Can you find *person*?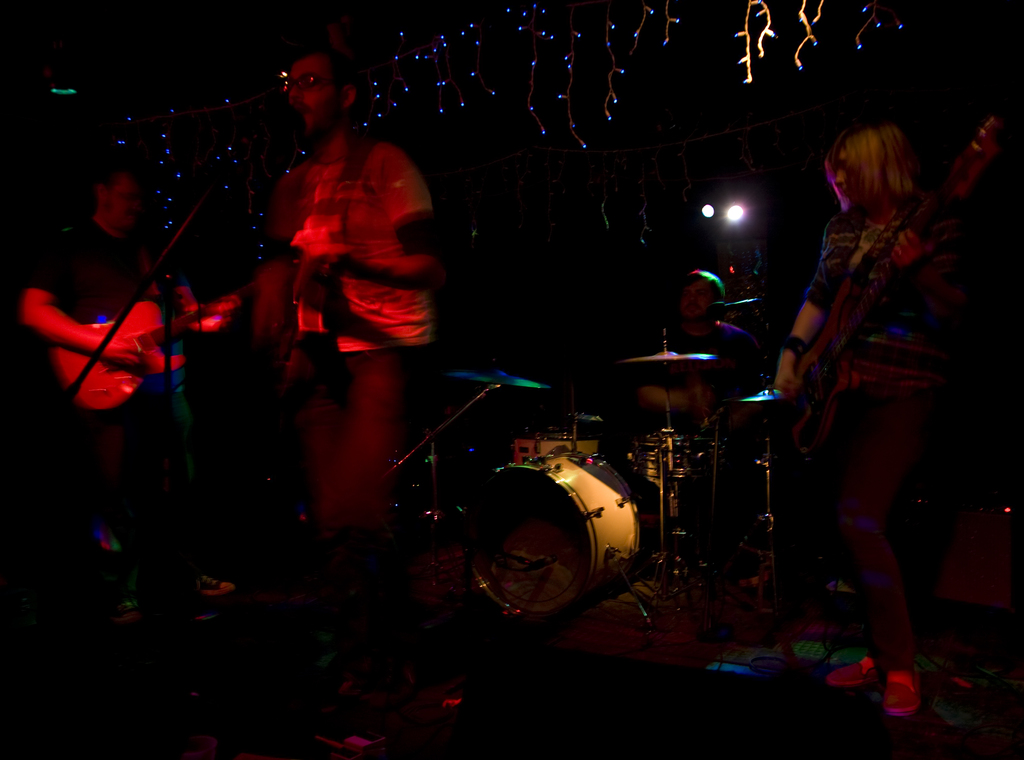
Yes, bounding box: l=16, t=149, r=238, b=642.
